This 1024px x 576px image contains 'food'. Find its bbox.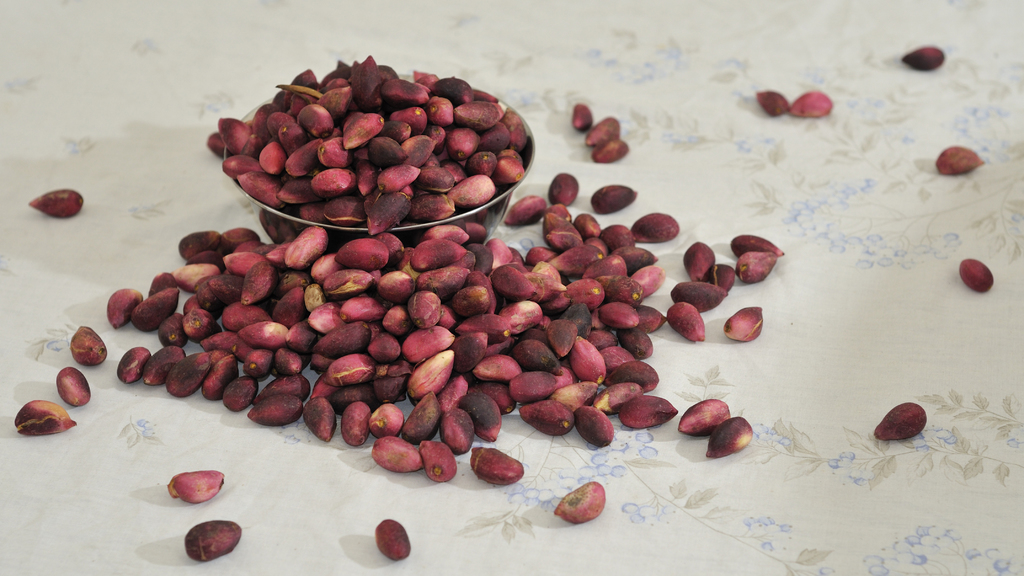
<region>902, 44, 947, 72</region>.
